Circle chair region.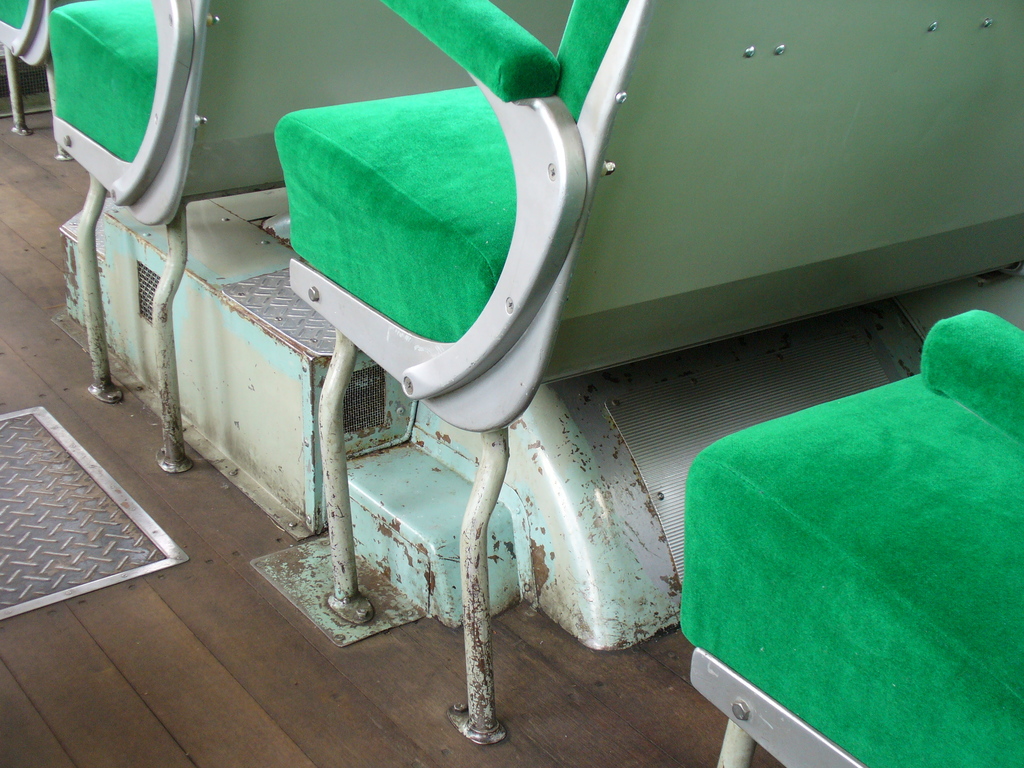
Region: (276, 0, 1023, 738).
